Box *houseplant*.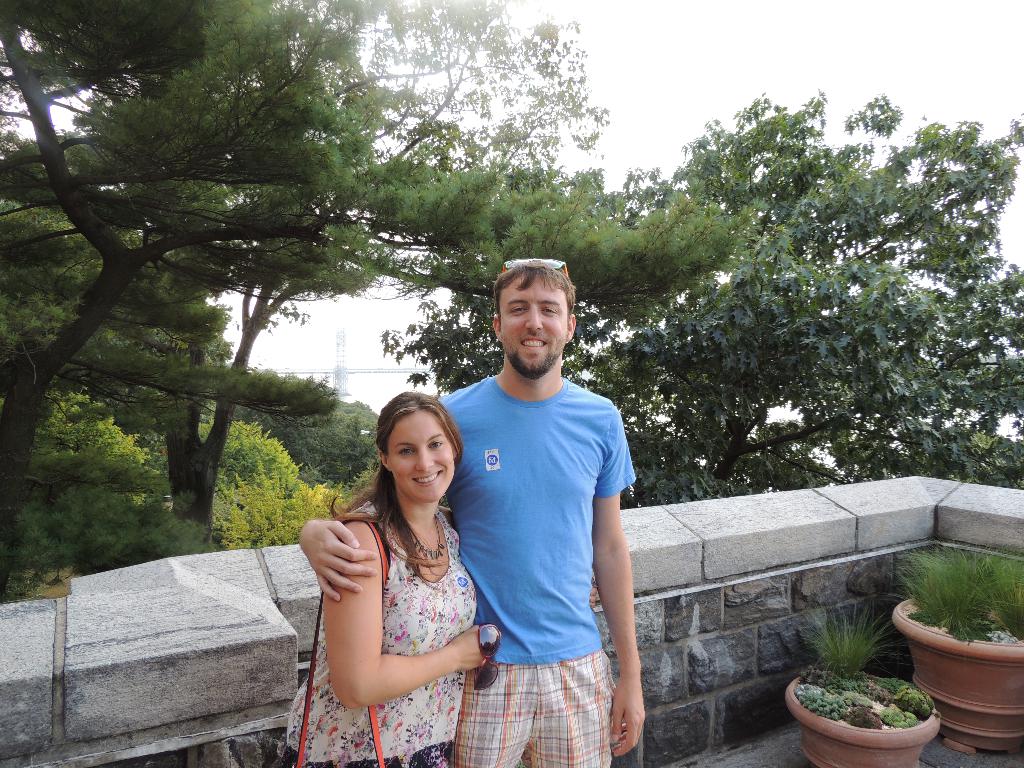
784 595 944 764.
